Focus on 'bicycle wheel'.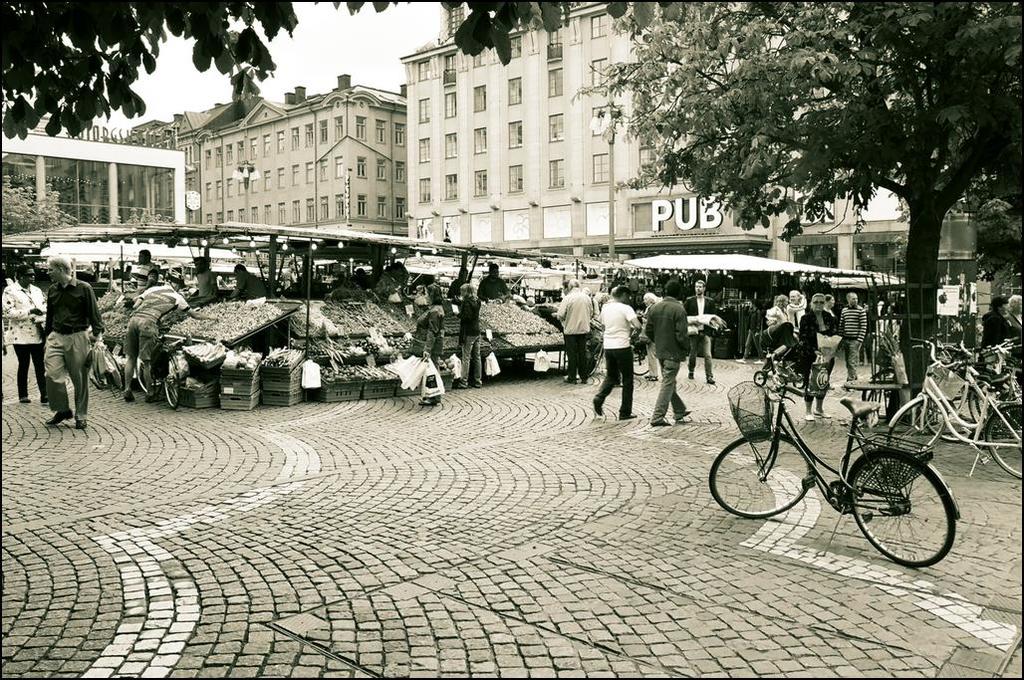
Focused at crop(706, 433, 816, 521).
